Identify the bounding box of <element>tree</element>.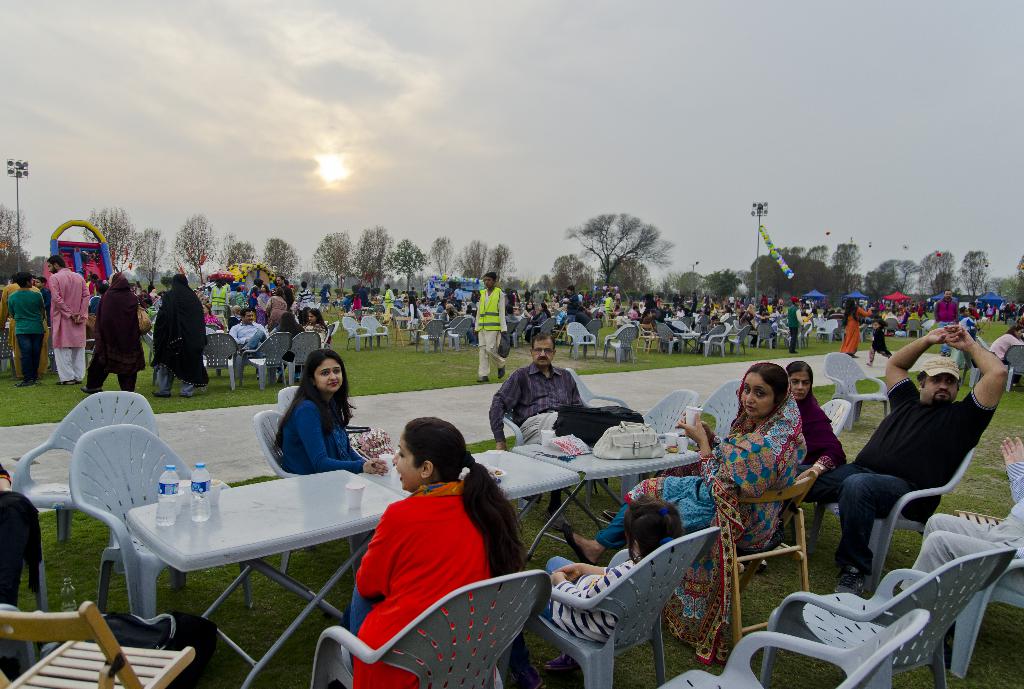
x1=211 y1=232 x2=254 y2=267.
